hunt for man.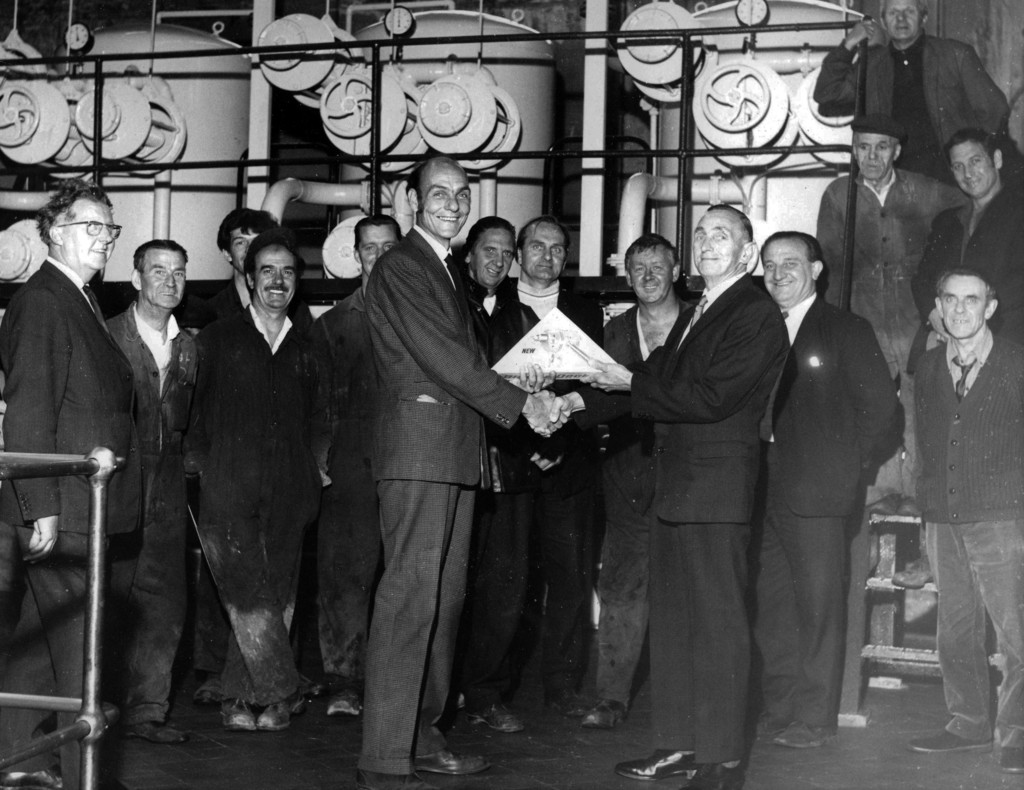
Hunted down at <bbox>196, 205, 292, 330</bbox>.
